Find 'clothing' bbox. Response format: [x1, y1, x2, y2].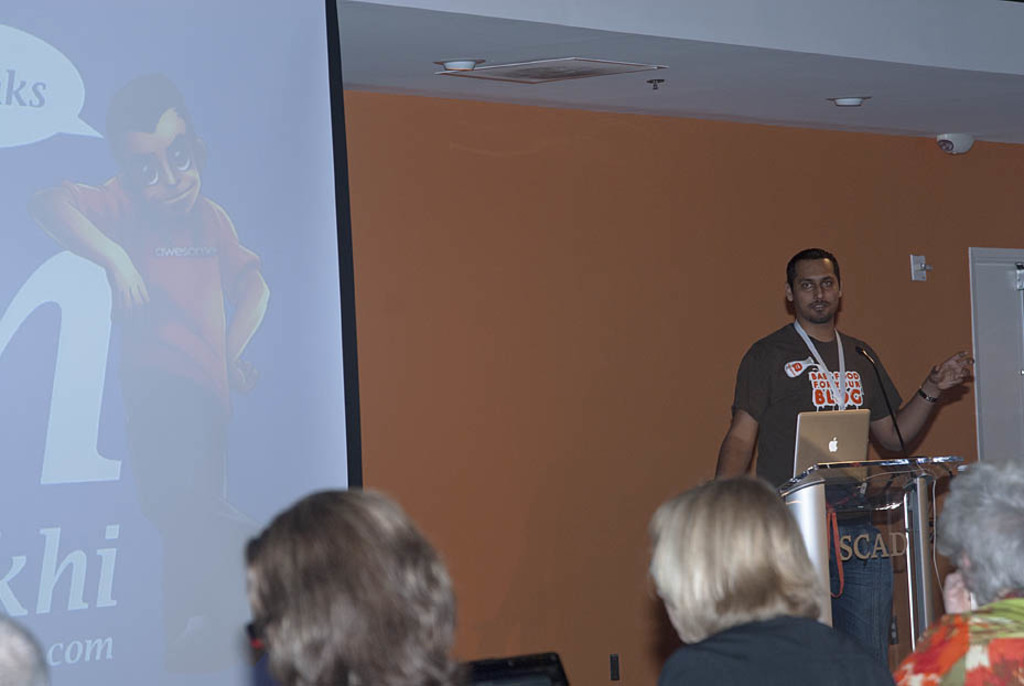
[681, 611, 903, 685].
